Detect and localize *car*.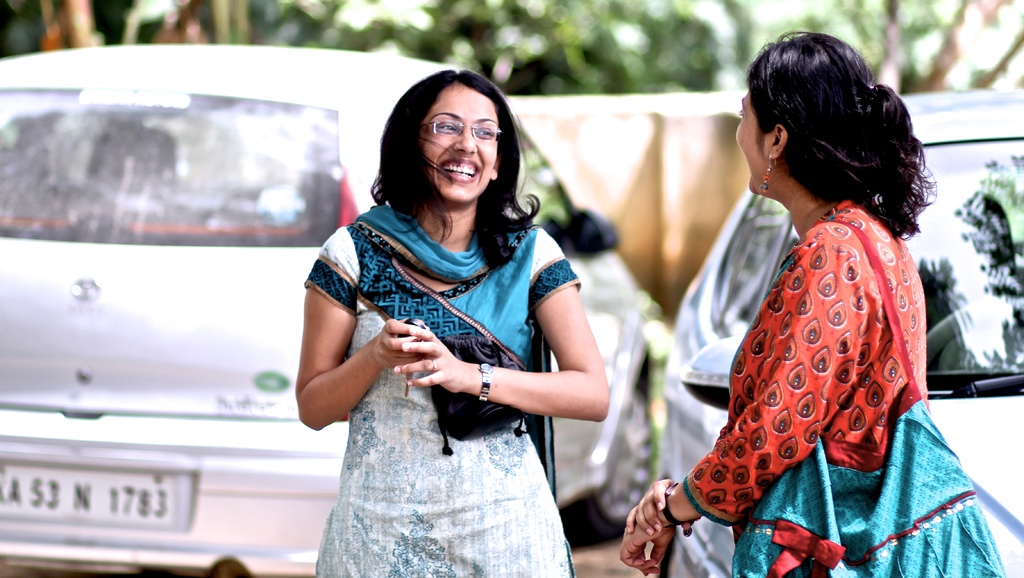
Localized at {"x1": 0, "y1": 44, "x2": 671, "y2": 577}.
